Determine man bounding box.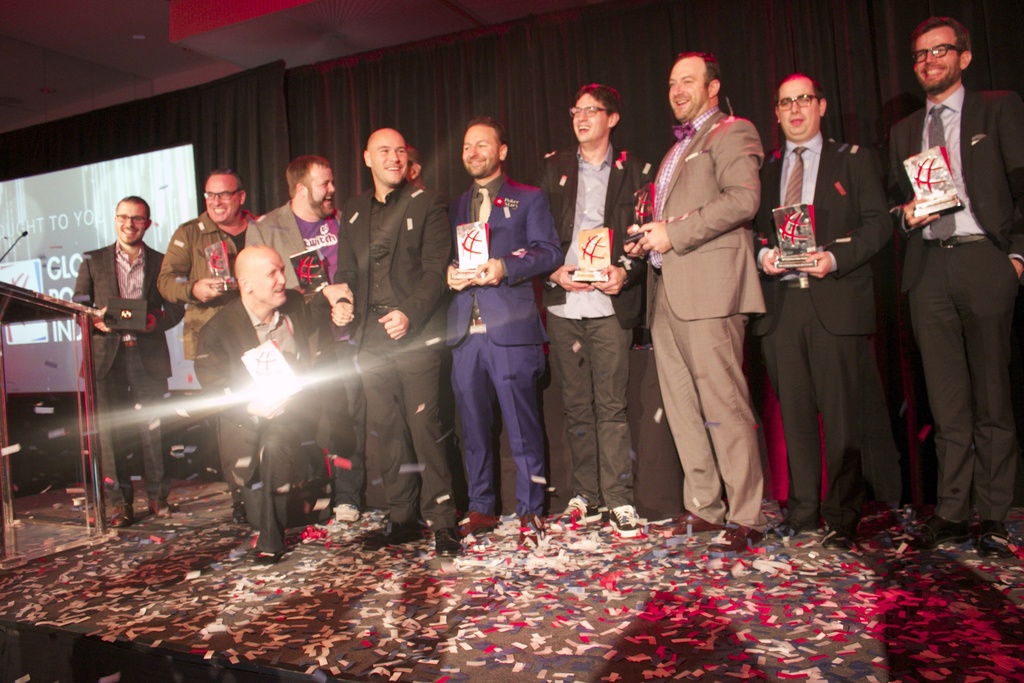
Determined: <region>332, 129, 460, 561</region>.
